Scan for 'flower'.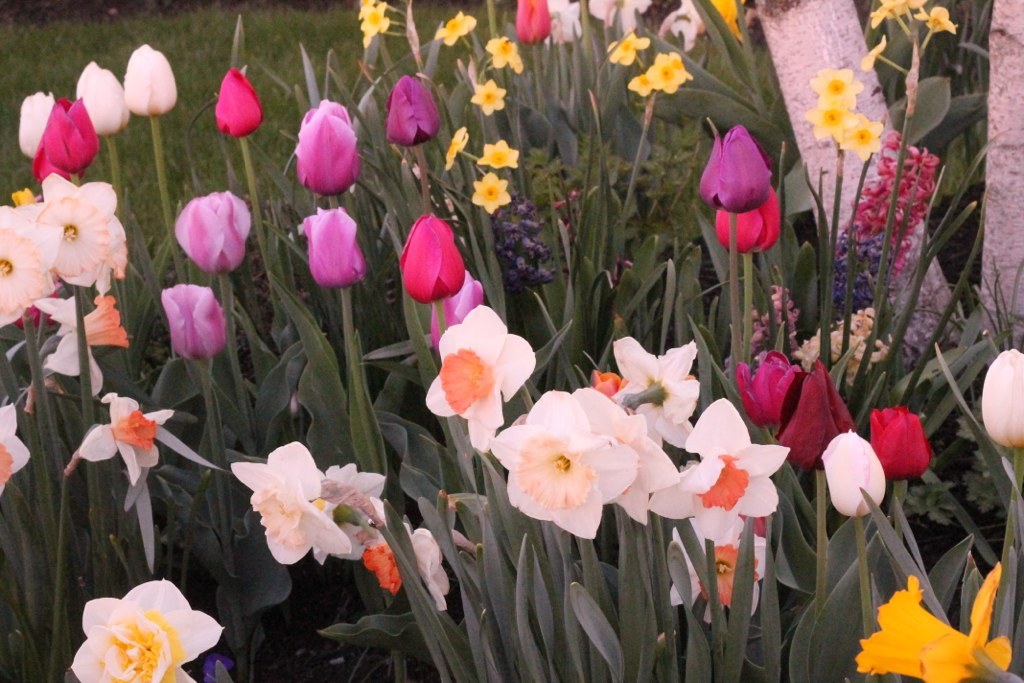
Scan result: 871 3 892 23.
